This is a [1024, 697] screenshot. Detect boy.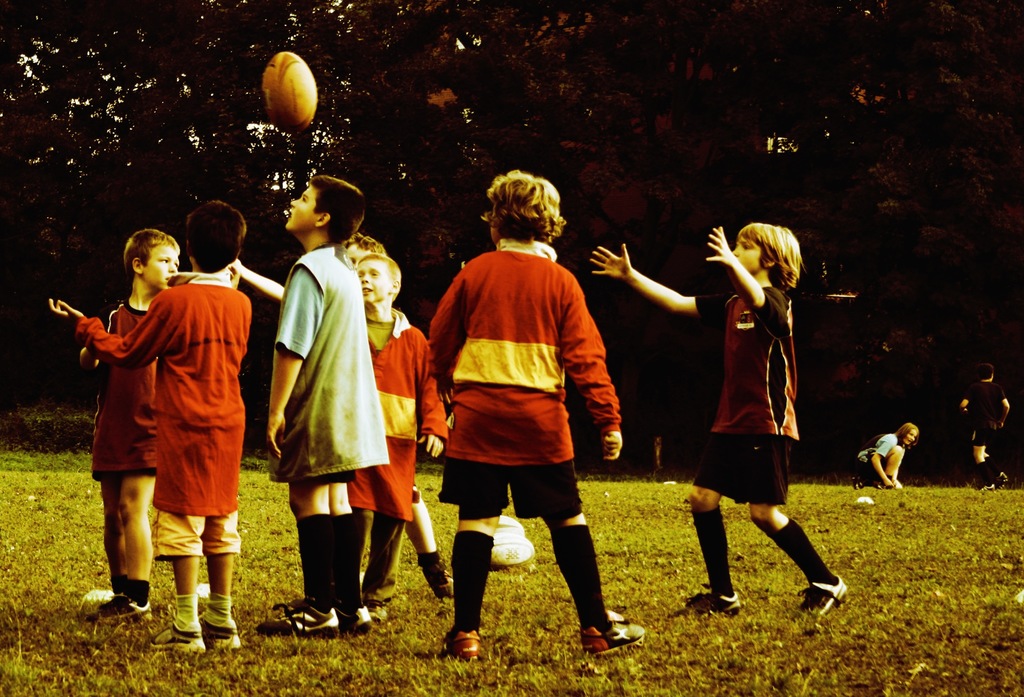
(x1=240, y1=174, x2=414, y2=639).
